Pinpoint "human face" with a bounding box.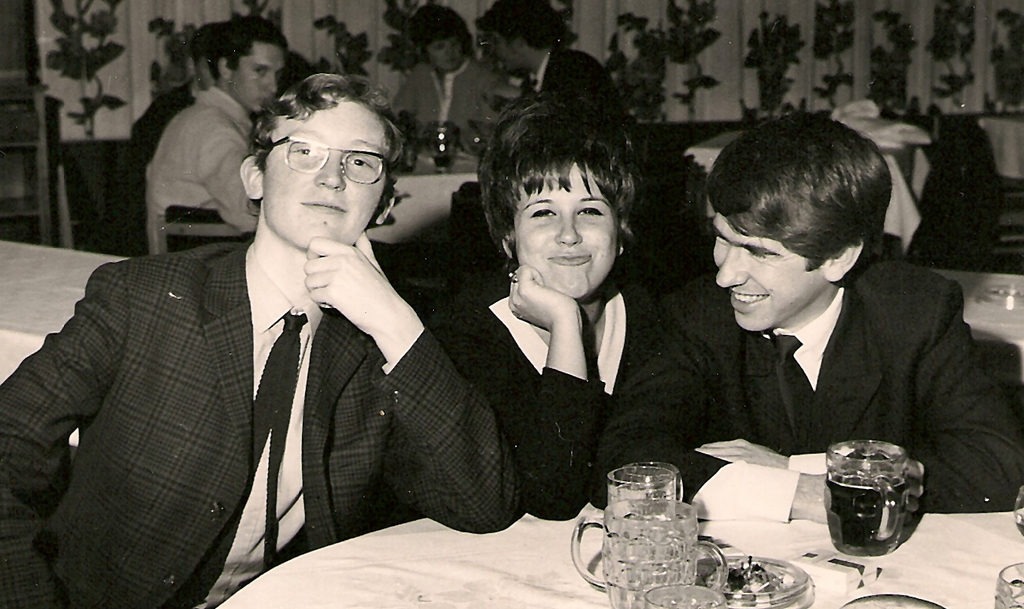
(260,102,388,246).
